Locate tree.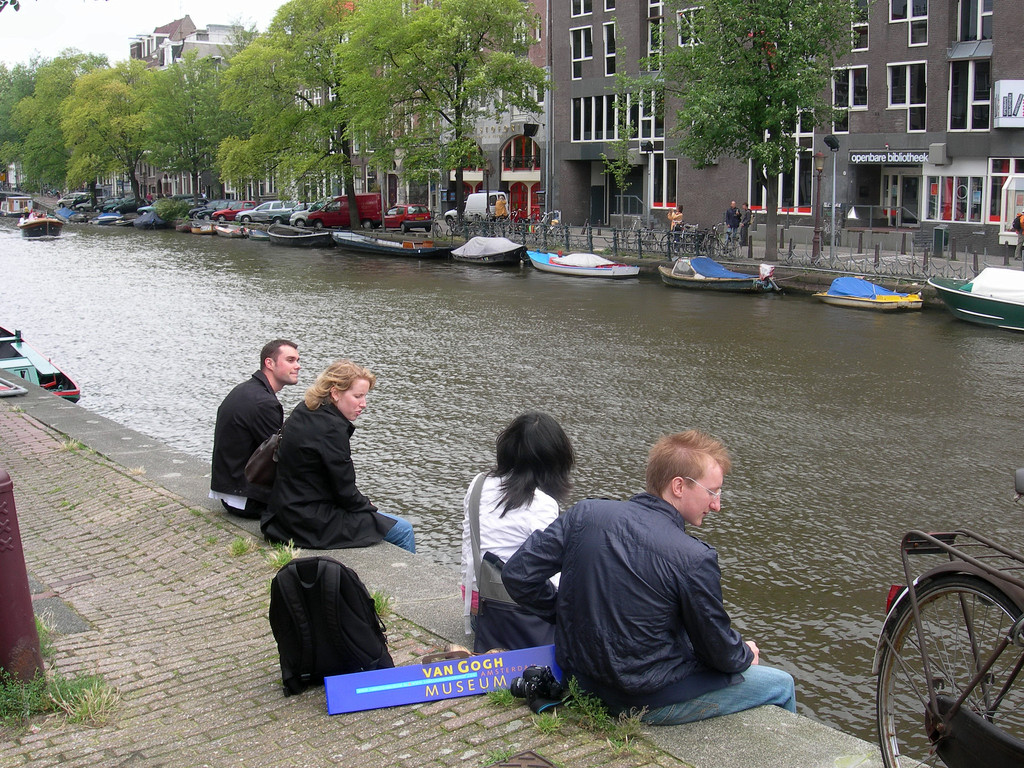
Bounding box: [x1=216, y1=0, x2=410, y2=233].
